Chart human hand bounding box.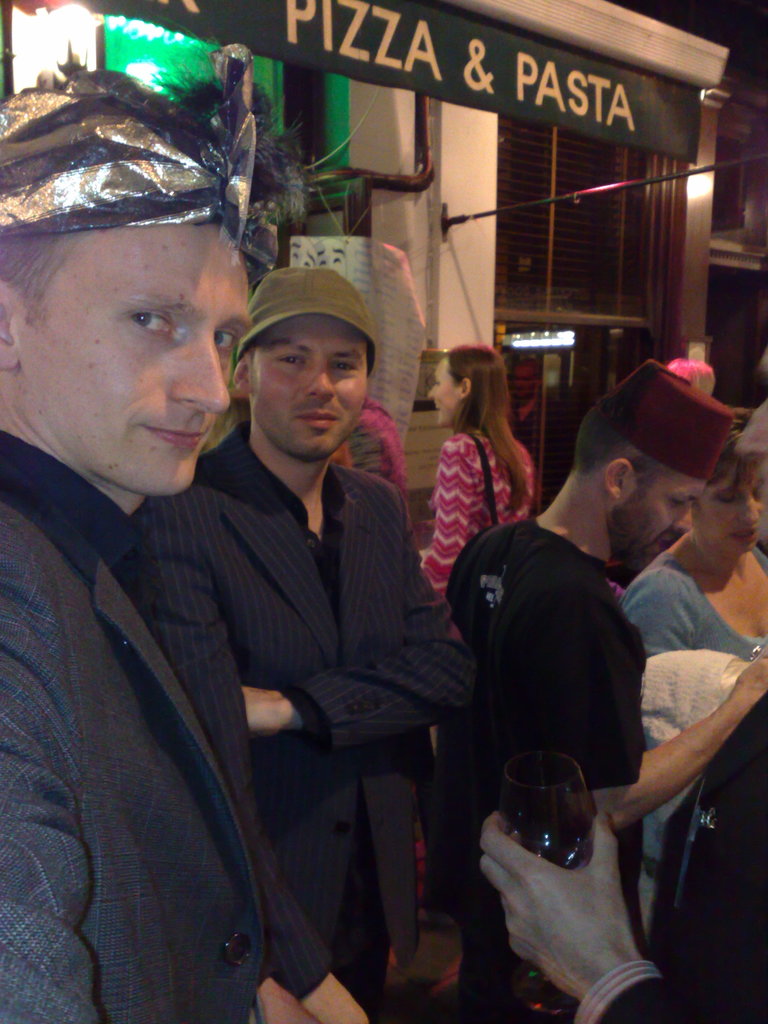
Charted: box(471, 775, 687, 1014).
